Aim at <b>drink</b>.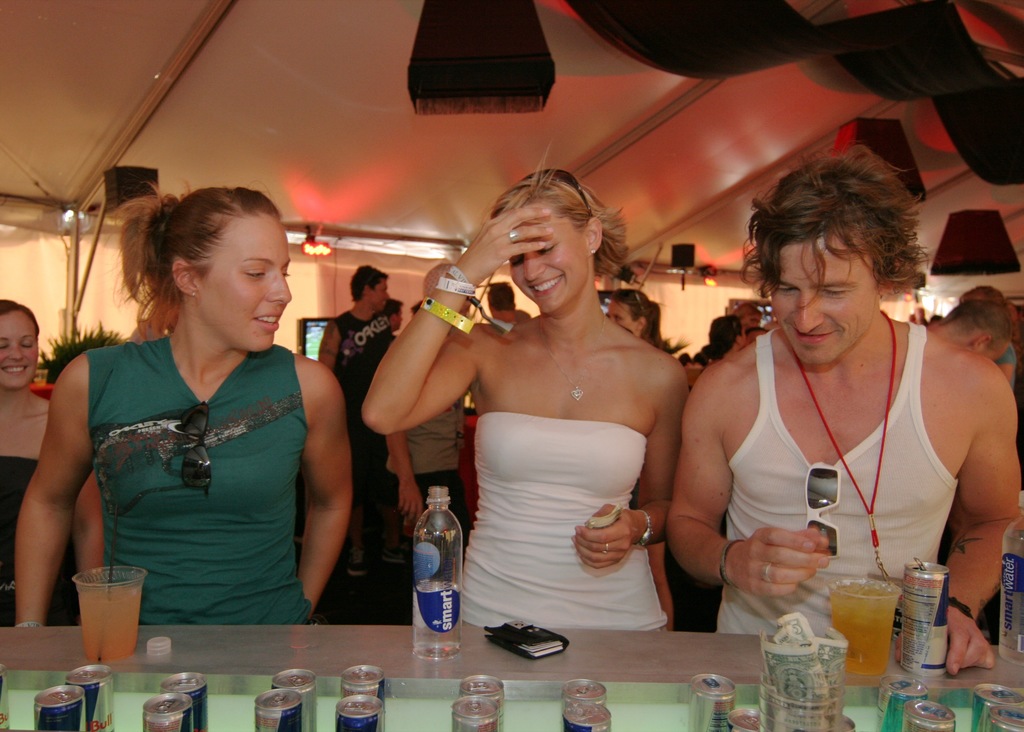
Aimed at 689 671 737 731.
